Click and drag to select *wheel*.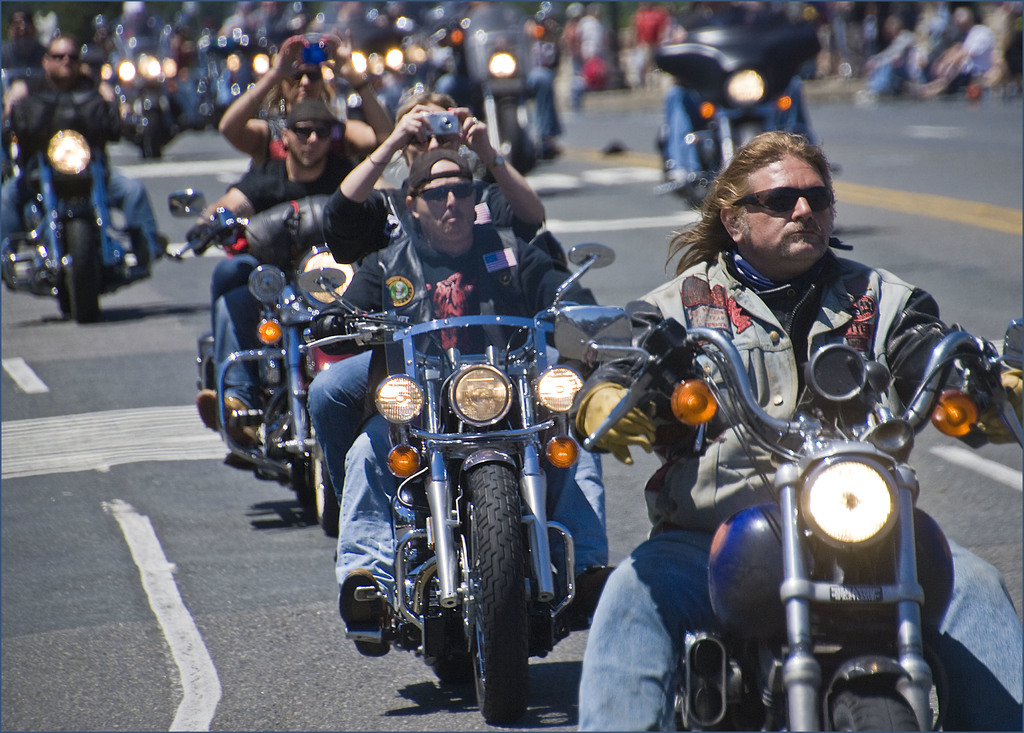
Selection: rect(828, 682, 920, 732).
